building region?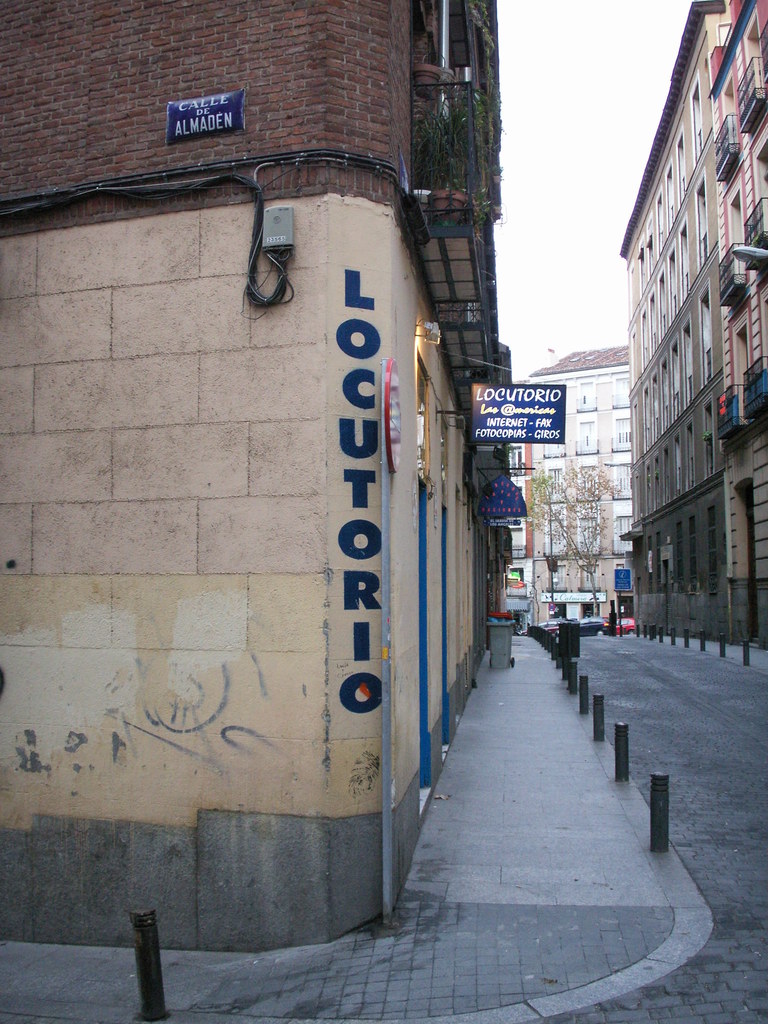
box=[618, 0, 767, 642]
